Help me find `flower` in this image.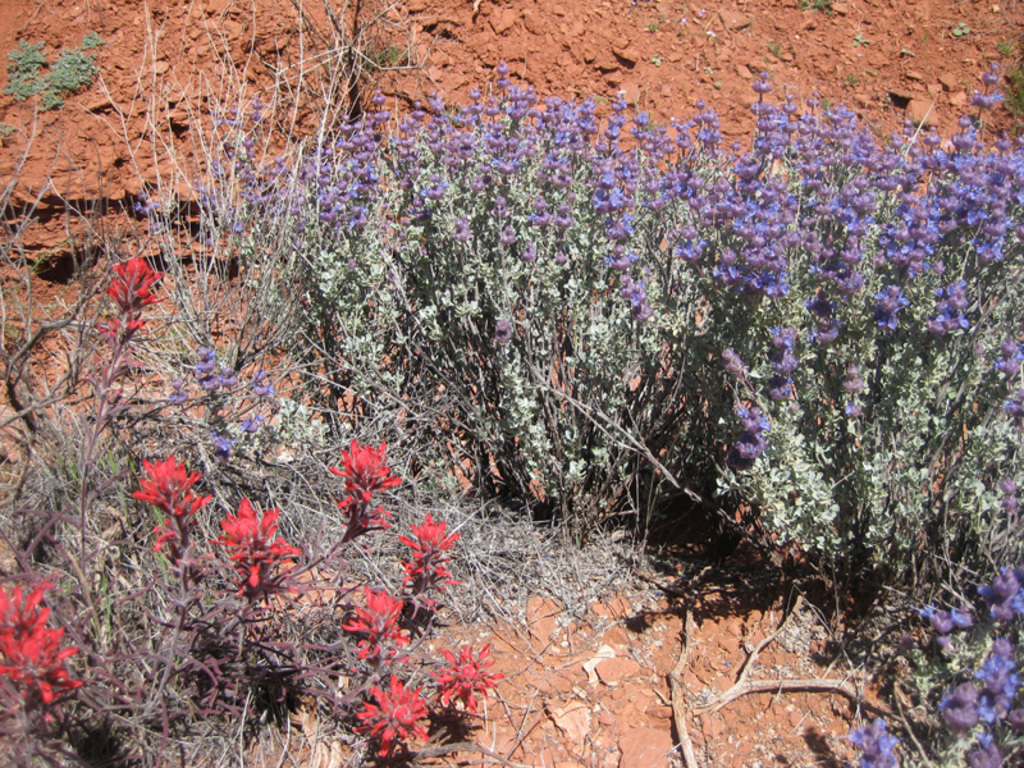
Found it: 434,637,503,718.
